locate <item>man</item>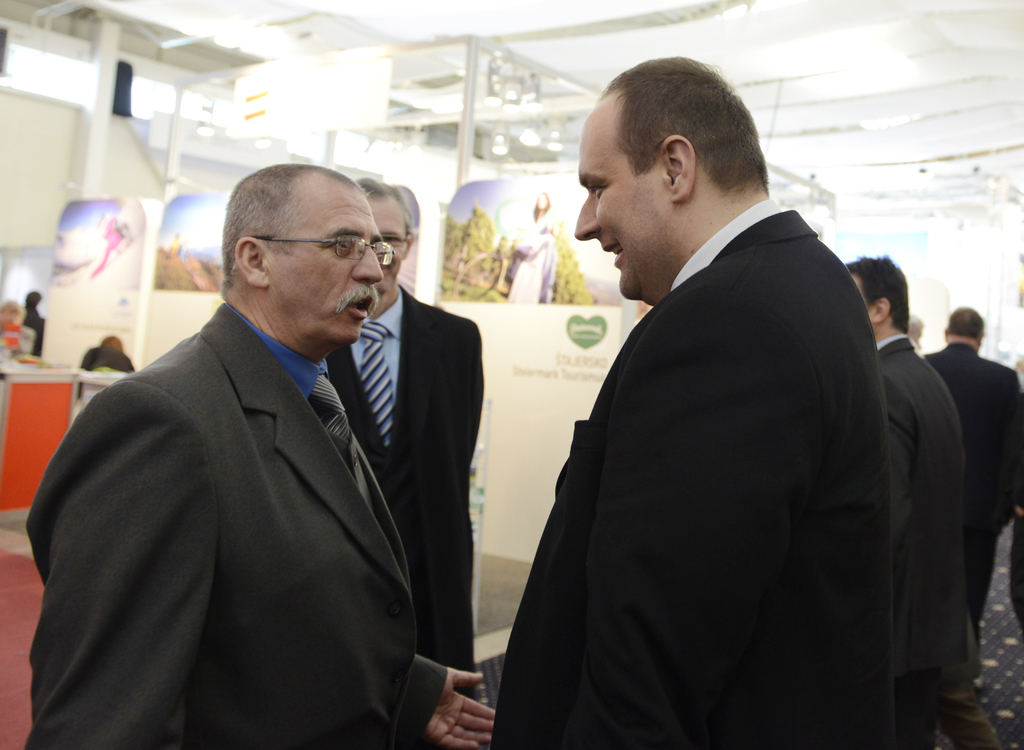
select_region(489, 63, 988, 723)
